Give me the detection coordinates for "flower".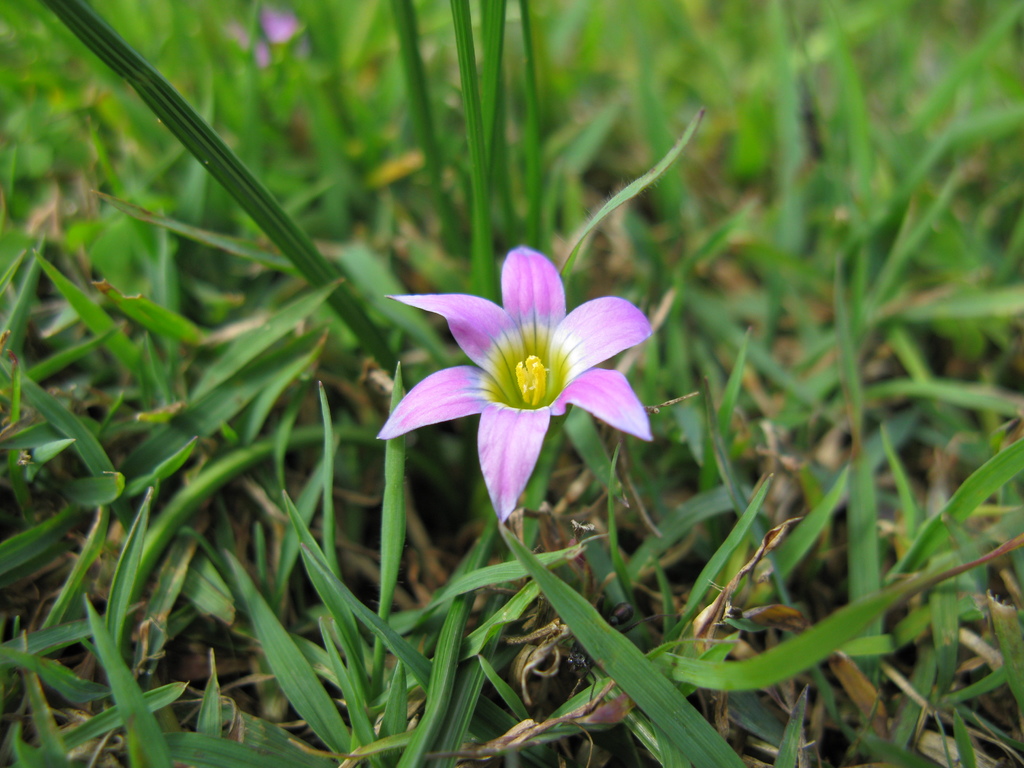
{"x1": 371, "y1": 249, "x2": 666, "y2": 547}.
